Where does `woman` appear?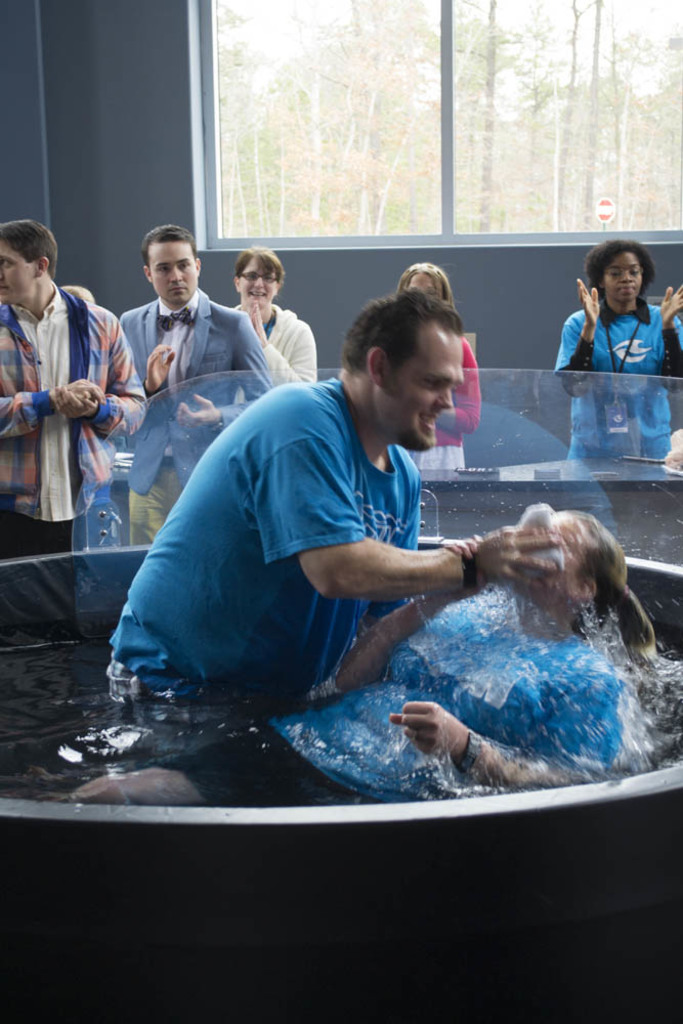
Appears at rect(550, 238, 682, 467).
